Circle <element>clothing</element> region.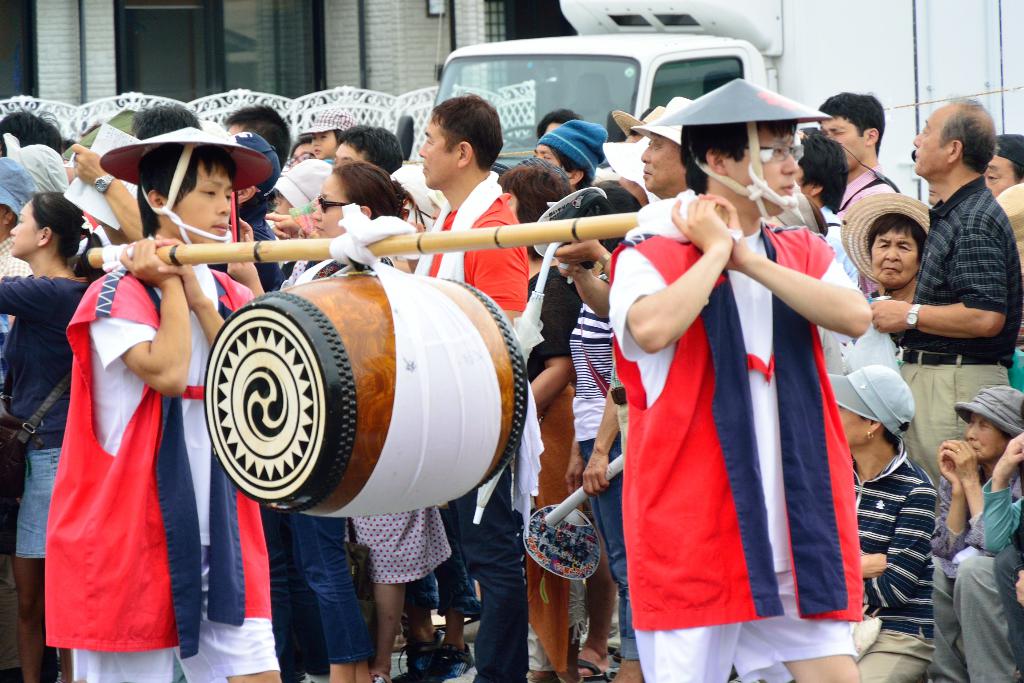
Region: l=568, t=269, r=641, b=659.
